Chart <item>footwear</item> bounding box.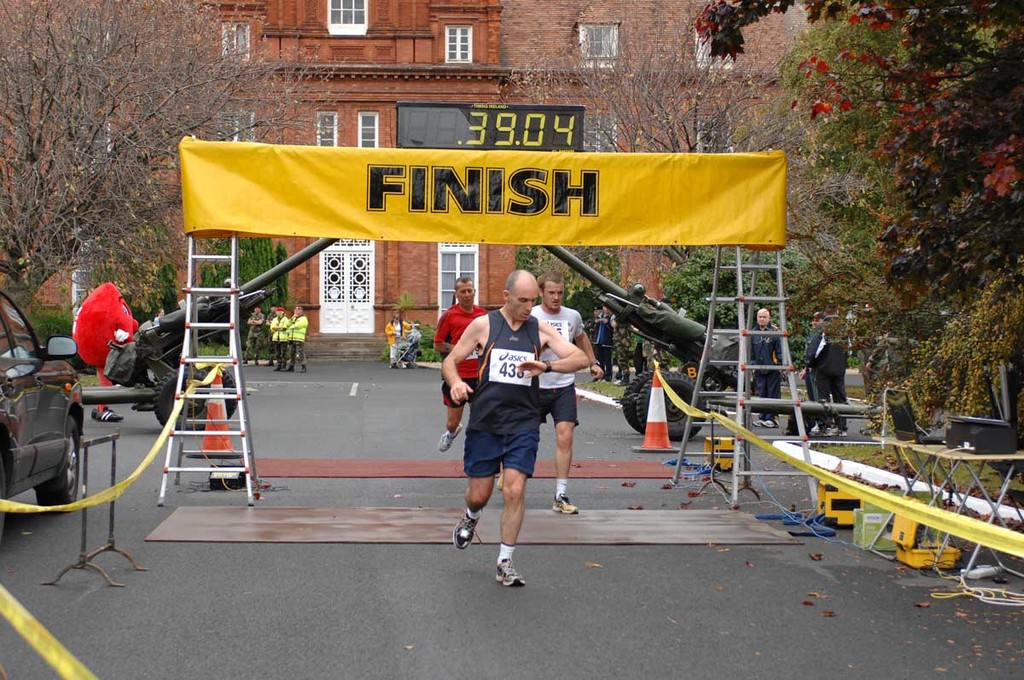
Charted: bbox=(284, 366, 294, 374).
